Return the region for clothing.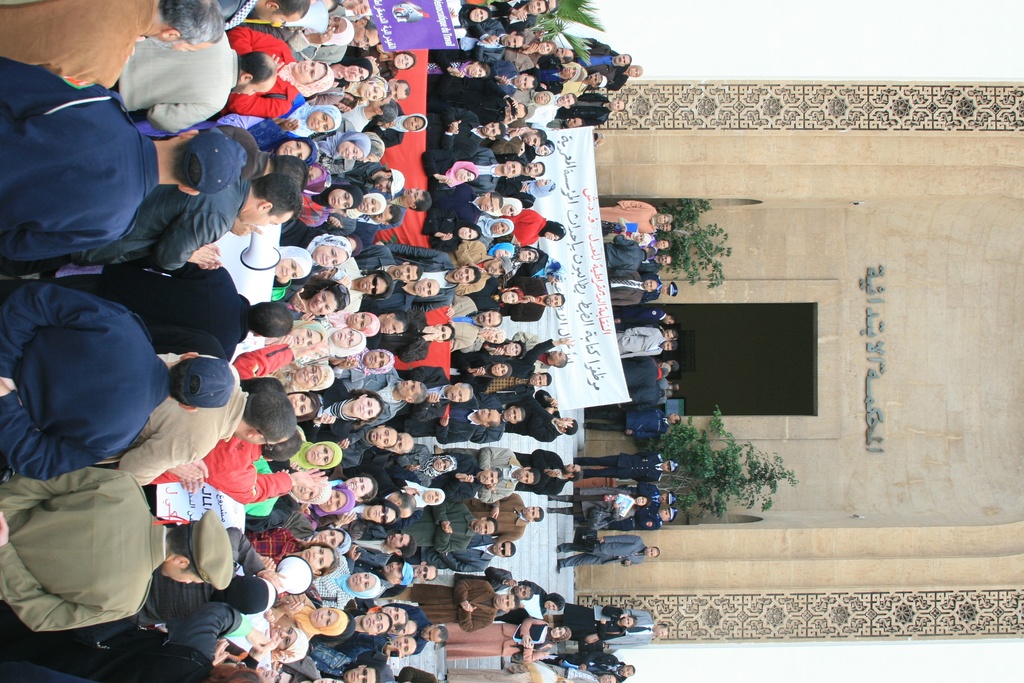
{"left": 493, "top": 447, "right": 519, "bottom": 493}.
